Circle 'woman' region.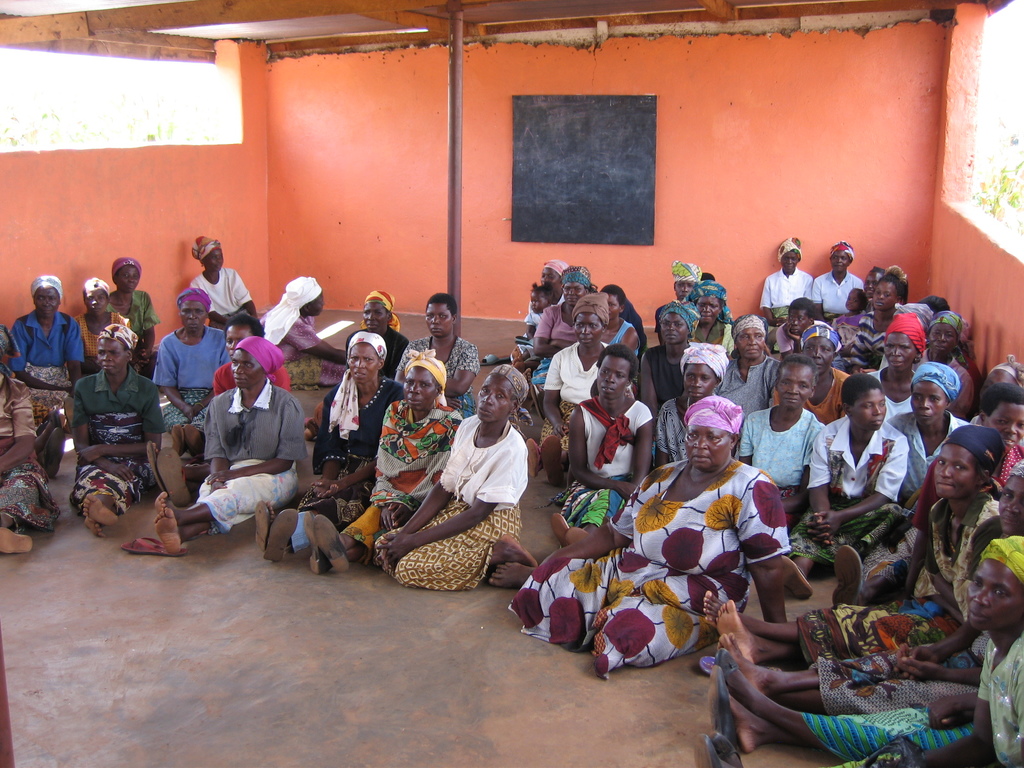
Region: bbox(0, 323, 63, 555).
